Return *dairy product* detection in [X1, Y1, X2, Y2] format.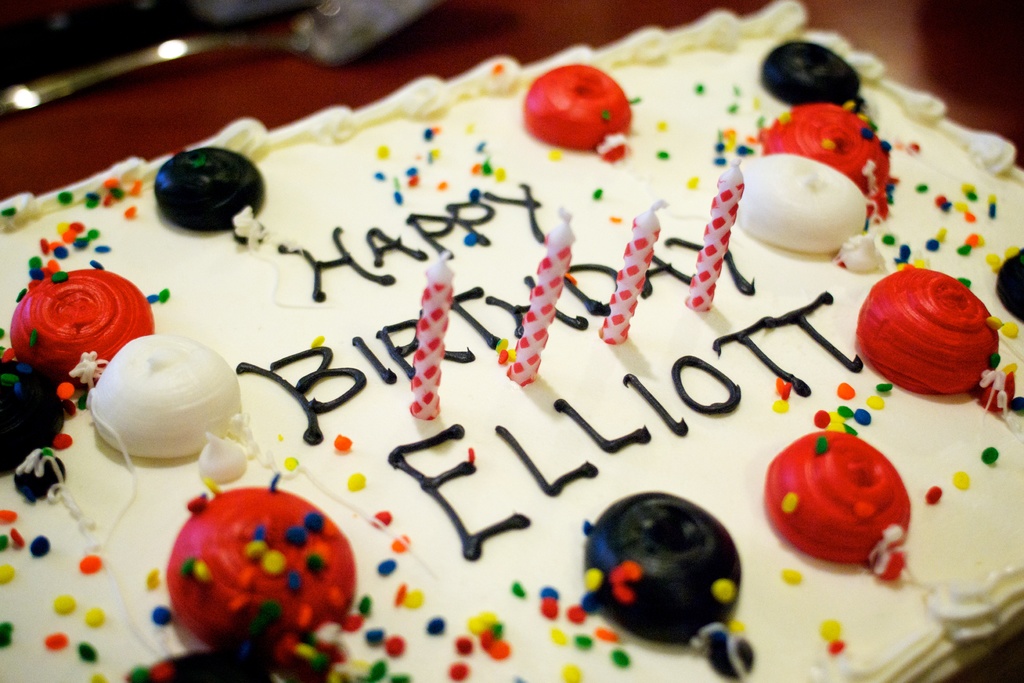
[45, 51, 973, 671].
